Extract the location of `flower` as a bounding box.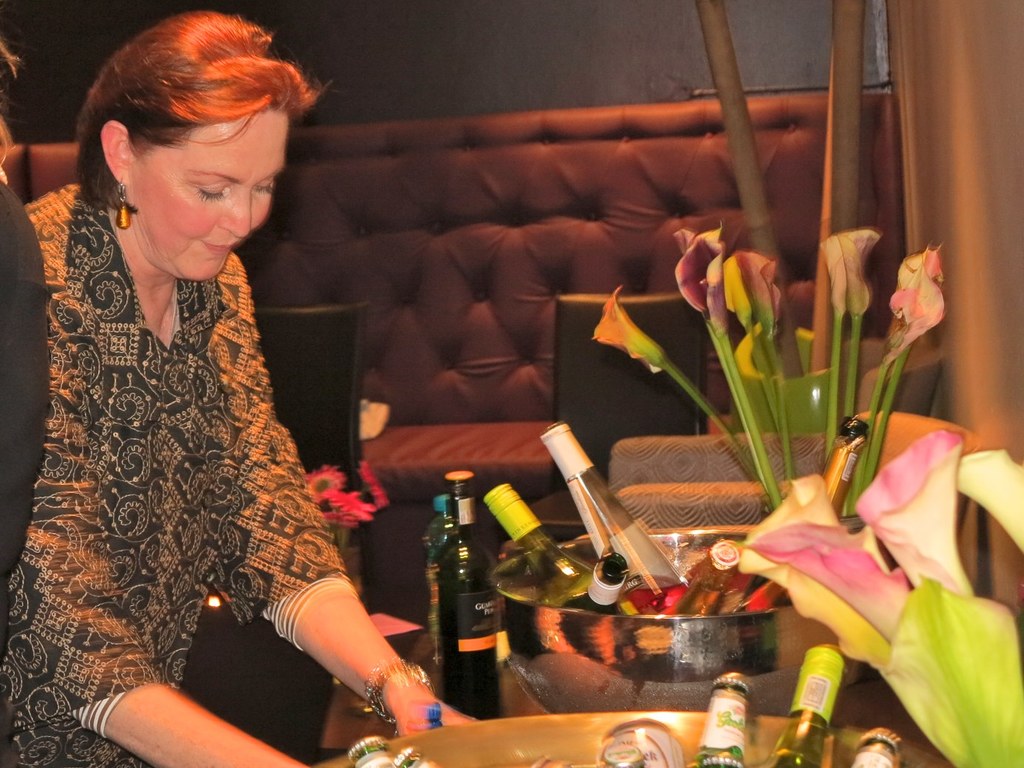
[899, 242, 961, 347].
